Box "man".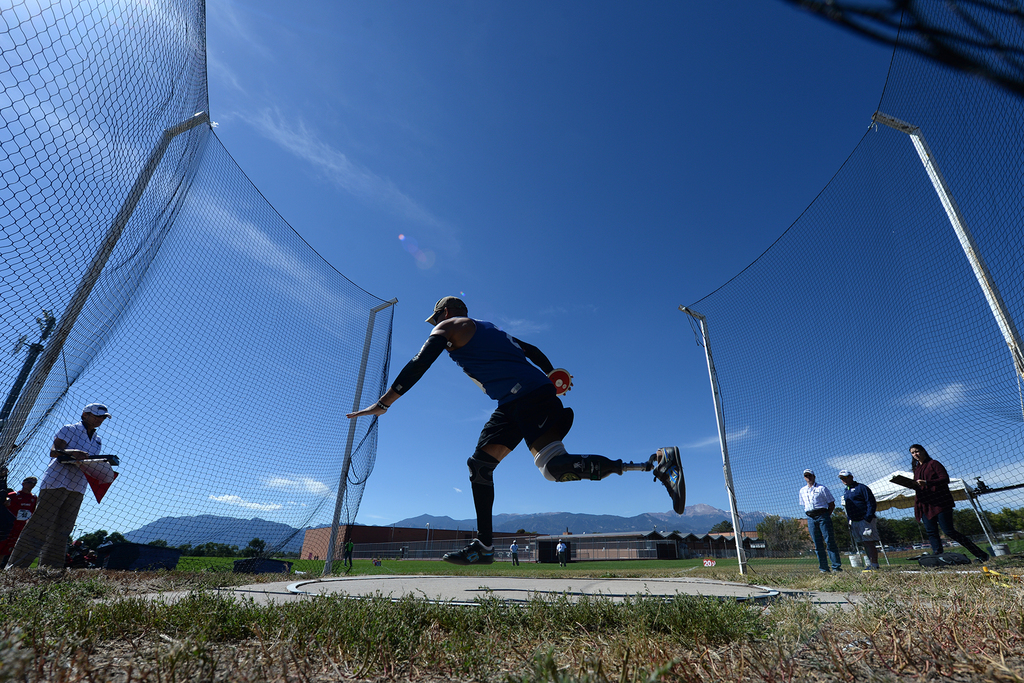
<region>6, 472, 39, 554</region>.
